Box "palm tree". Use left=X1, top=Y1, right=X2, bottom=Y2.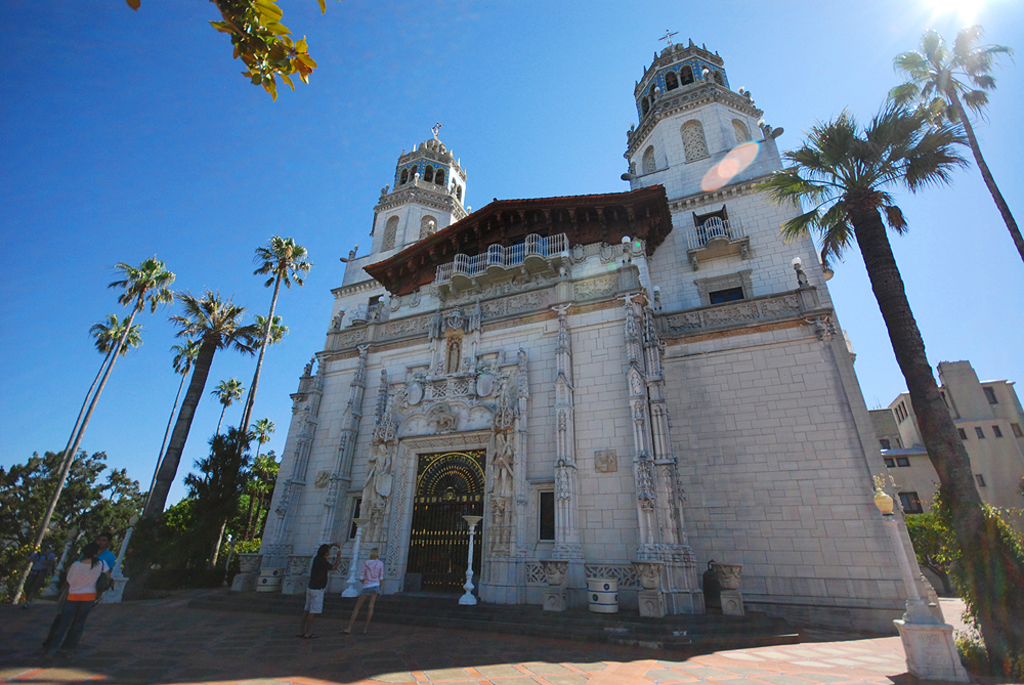
left=767, top=91, right=1023, bottom=684.
